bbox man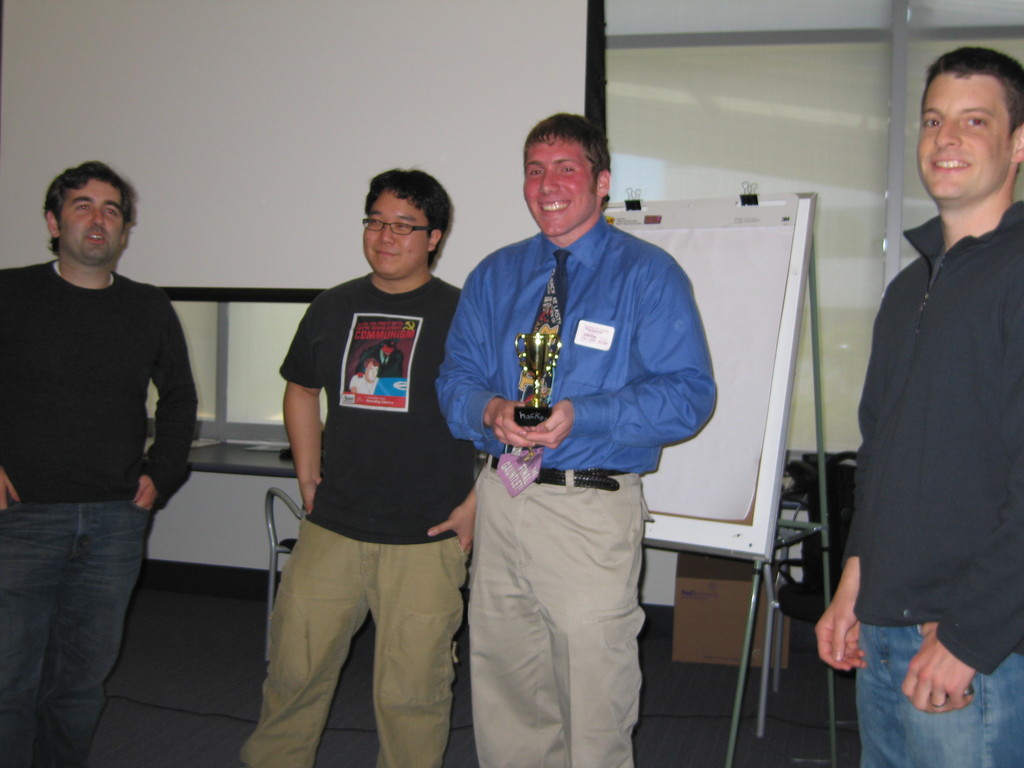
(x1=243, y1=171, x2=485, y2=767)
